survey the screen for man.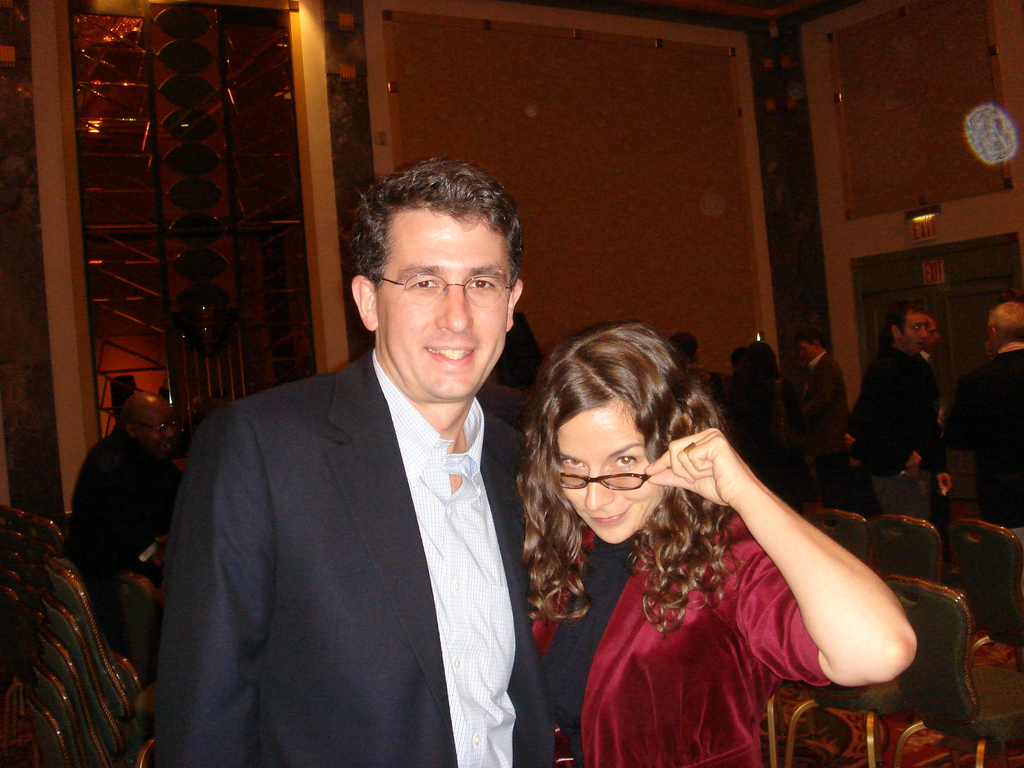
Survey found: {"left": 938, "top": 299, "right": 1023, "bottom": 559}.
